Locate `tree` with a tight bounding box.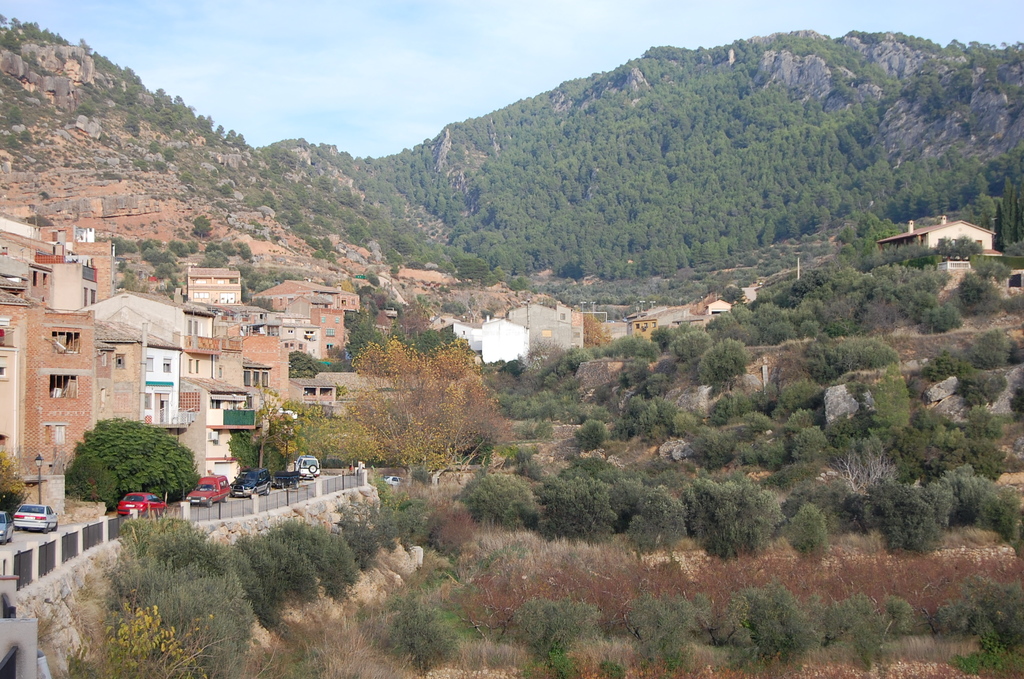
box(558, 347, 603, 416).
